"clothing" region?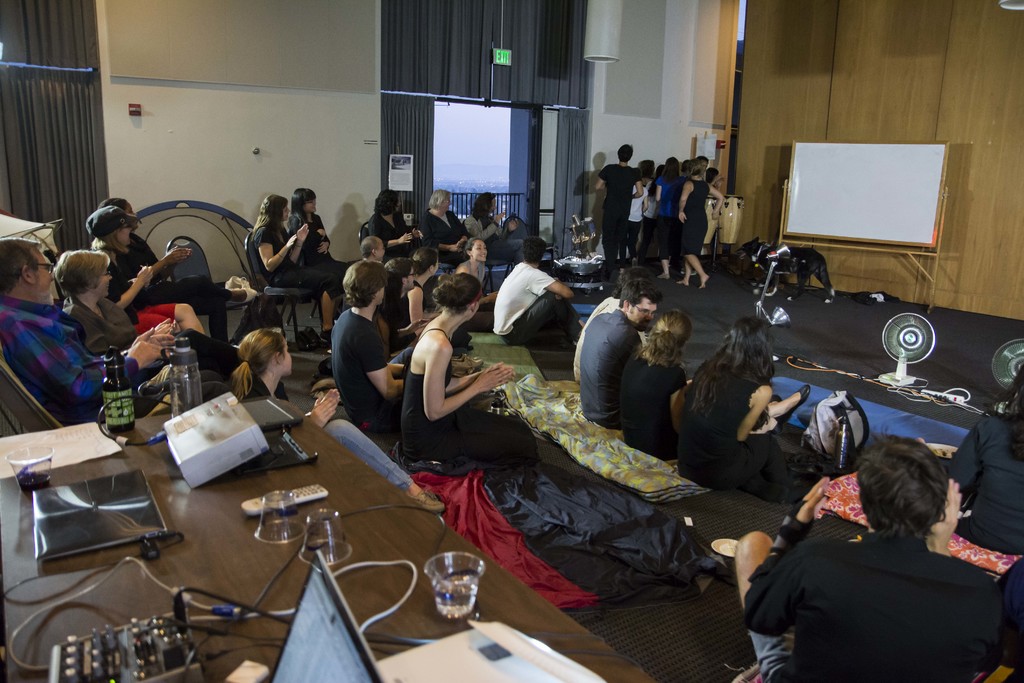
detection(0, 293, 172, 419)
